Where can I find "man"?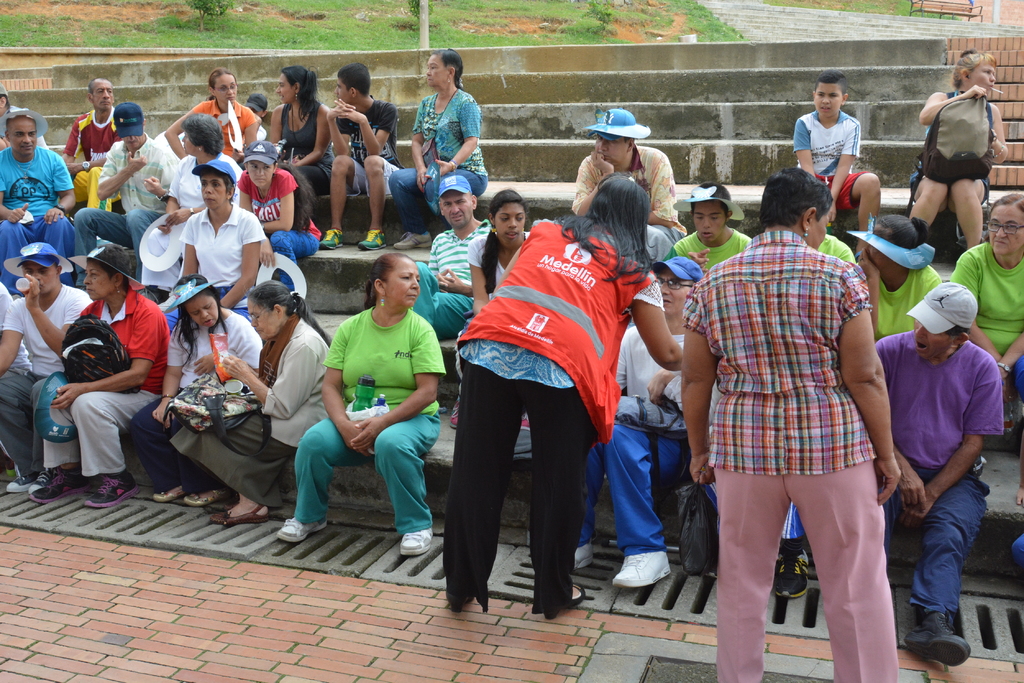
You can find it at 566 255 714 594.
